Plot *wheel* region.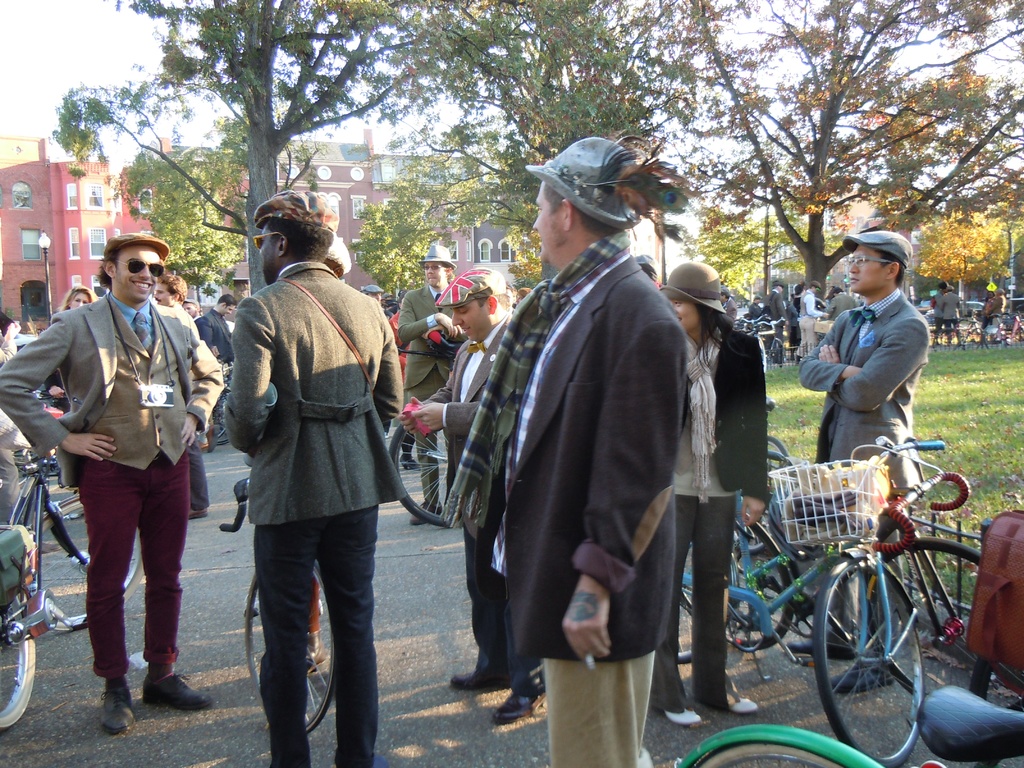
Plotted at 672:541:694:663.
